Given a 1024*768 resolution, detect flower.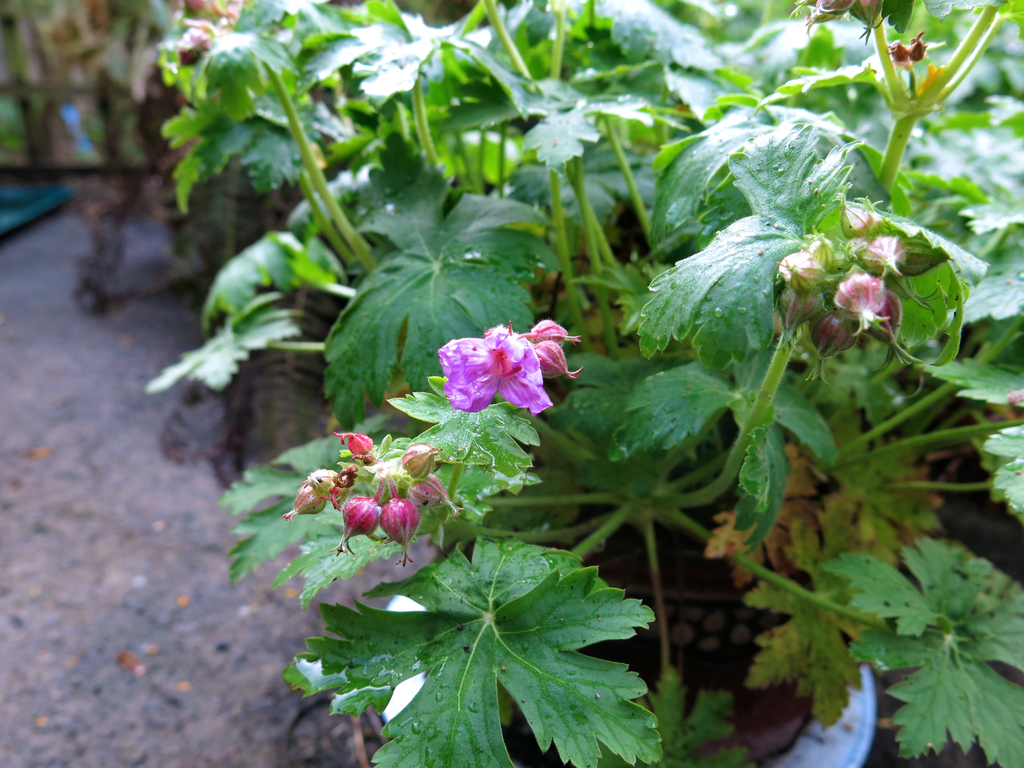
435:321:550:409.
